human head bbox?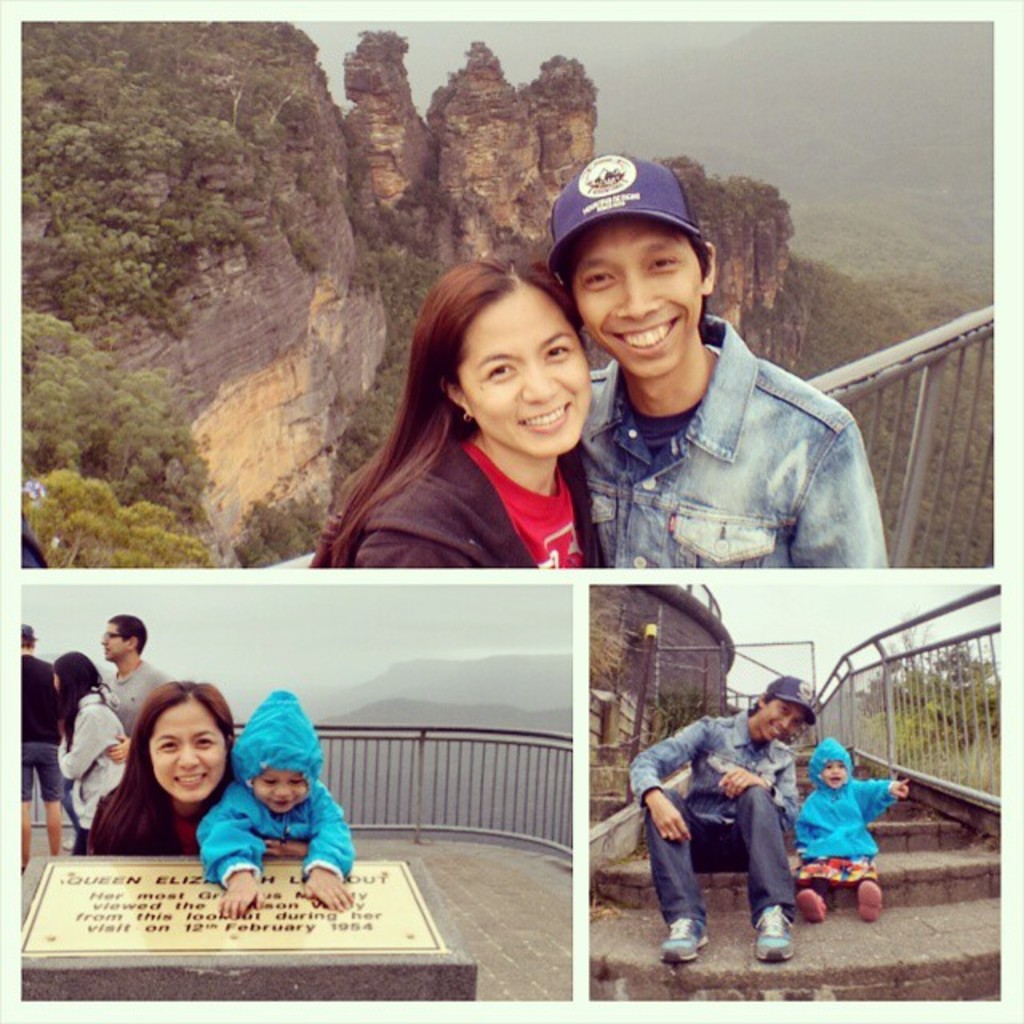
<region>53, 651, 101, 704</region>
